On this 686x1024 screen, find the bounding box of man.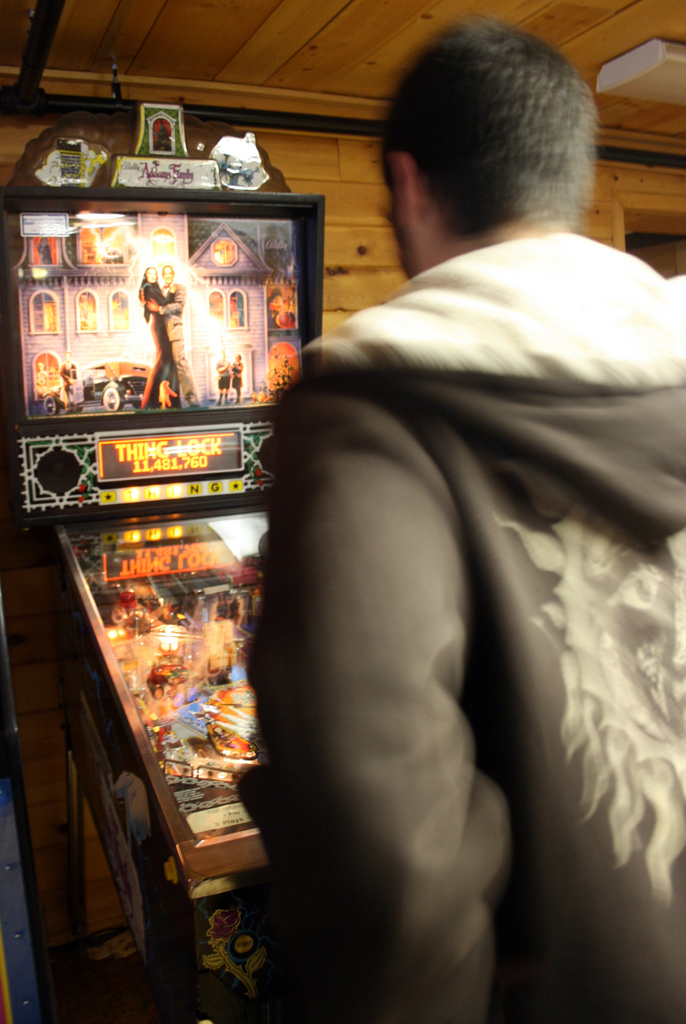
Bounding box: bbox=(145, 261, 195, 410).
